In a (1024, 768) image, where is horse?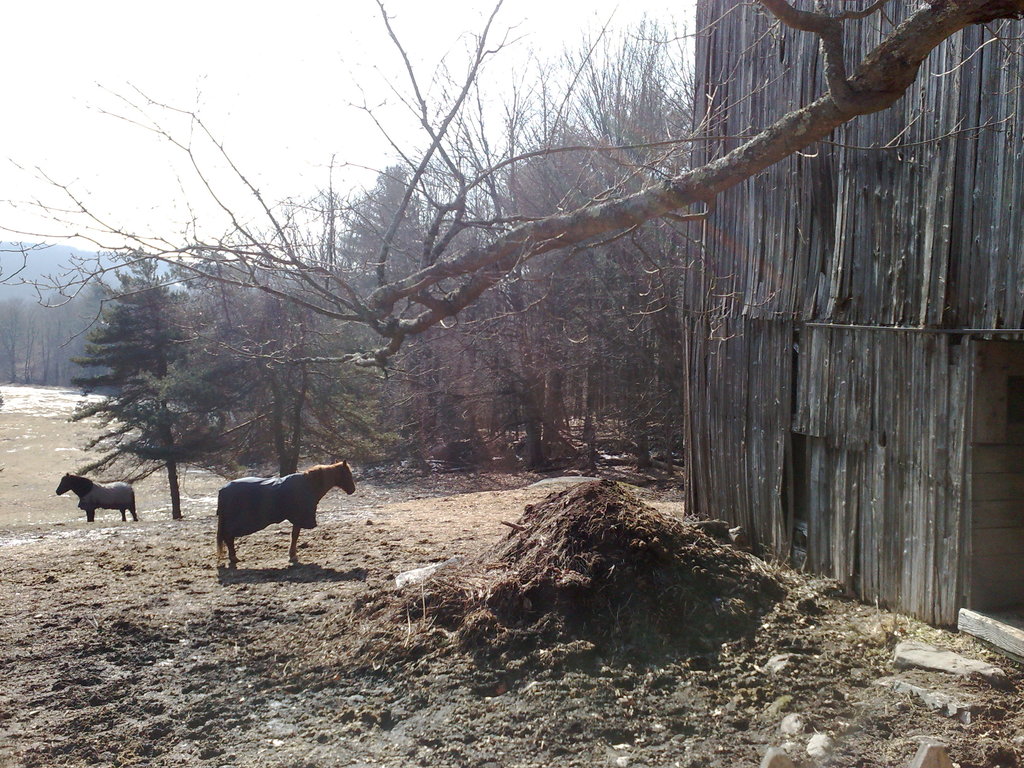
{"left": 214, "top": 458, "right": 356, "bottom": 569}.
